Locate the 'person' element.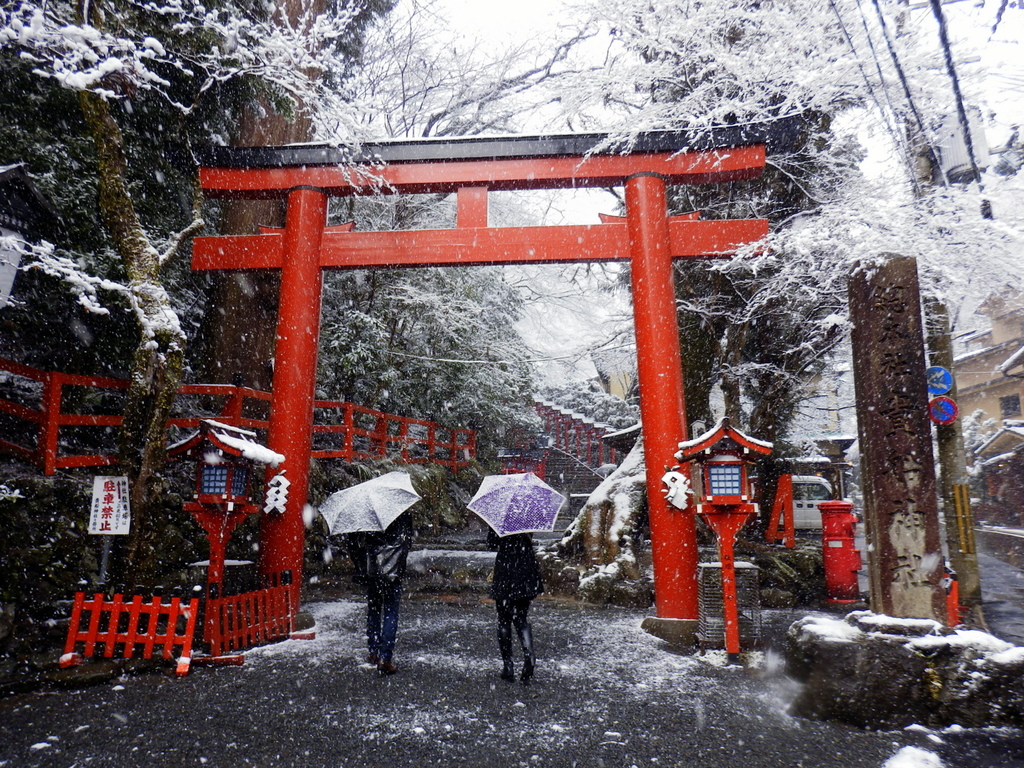
Element bbox: locate(467, 474, 563, 687).
